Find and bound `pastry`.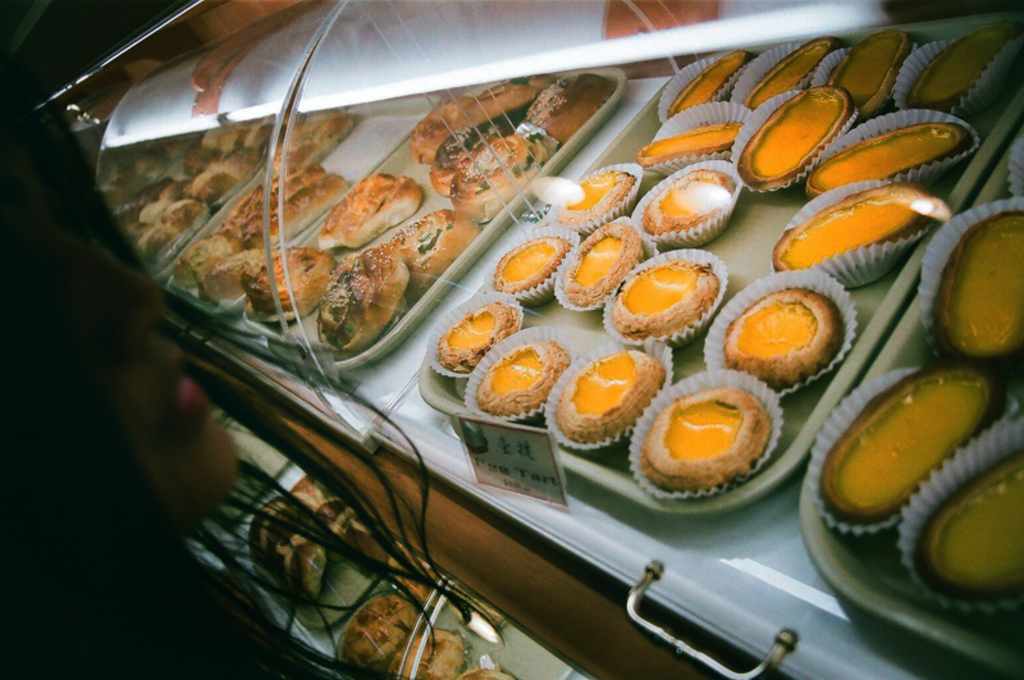
Bound: [left=737, top=99, right=841, bottom=174].
